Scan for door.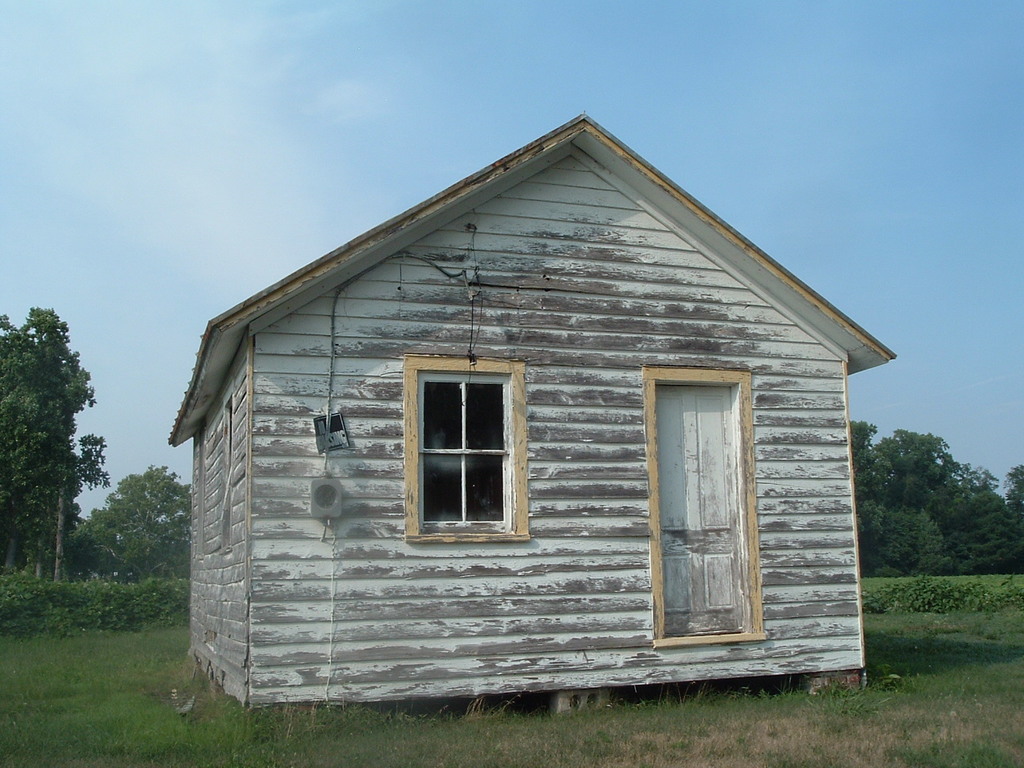
Scan result: [left=650, top=353, right=762, bottom=674].
